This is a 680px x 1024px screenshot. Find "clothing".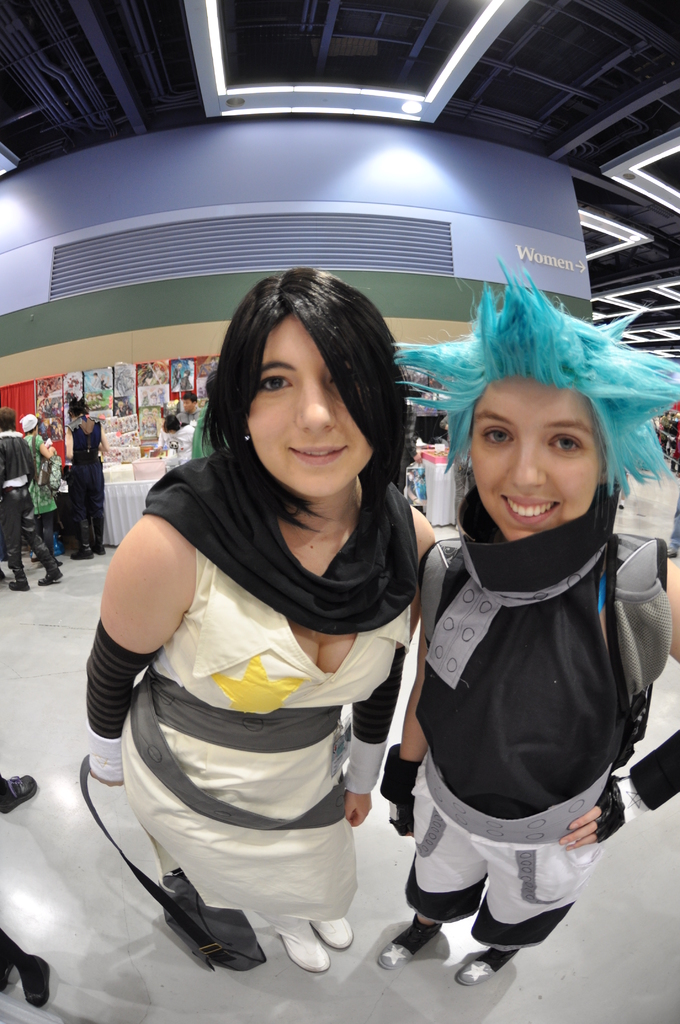
Bounding box: [106,440,430,920].
